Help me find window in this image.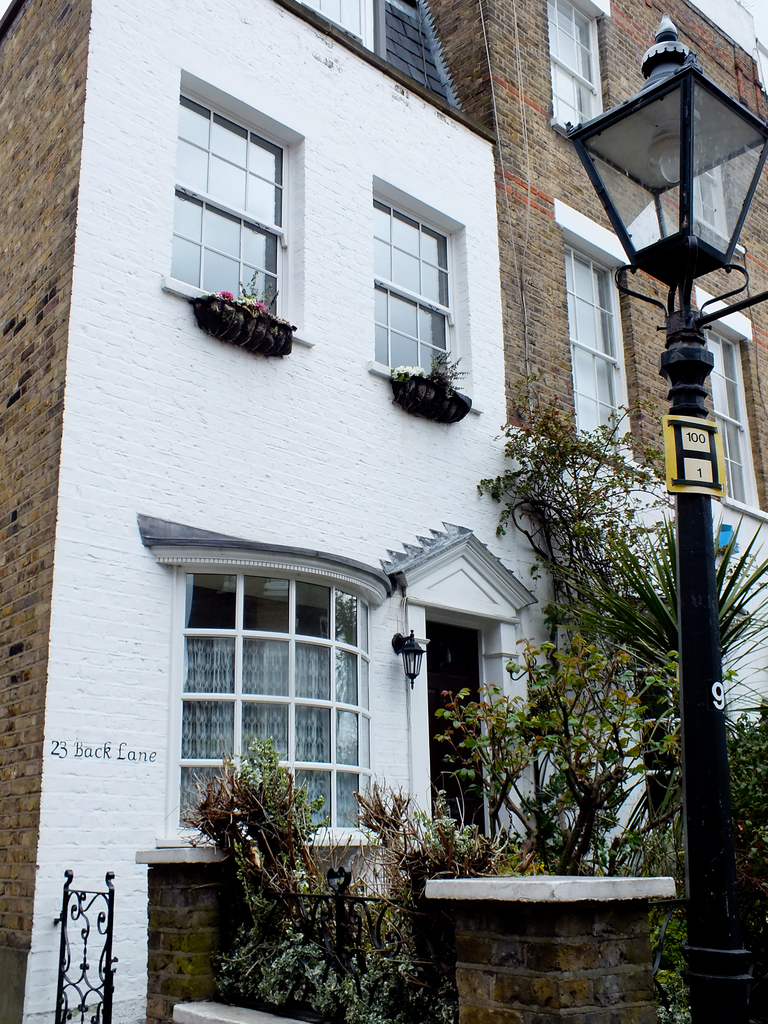
Found it: bbox=[688, 287, 765, 525].
